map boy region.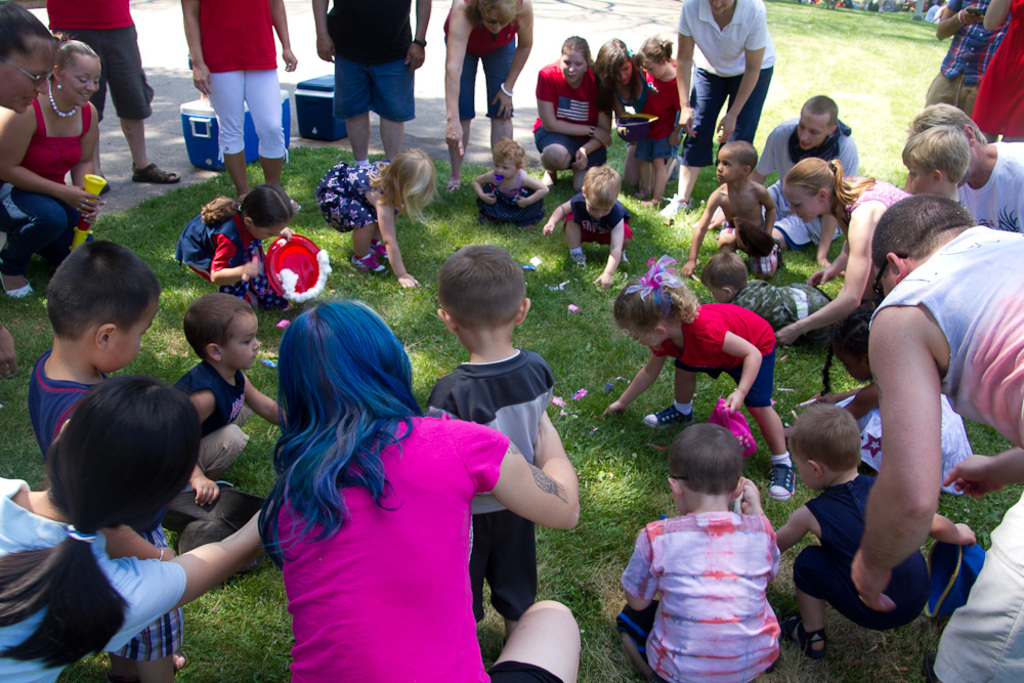
Mapped to {"left": 871, "top": 126, "right": 977, "bottom": 387}.
